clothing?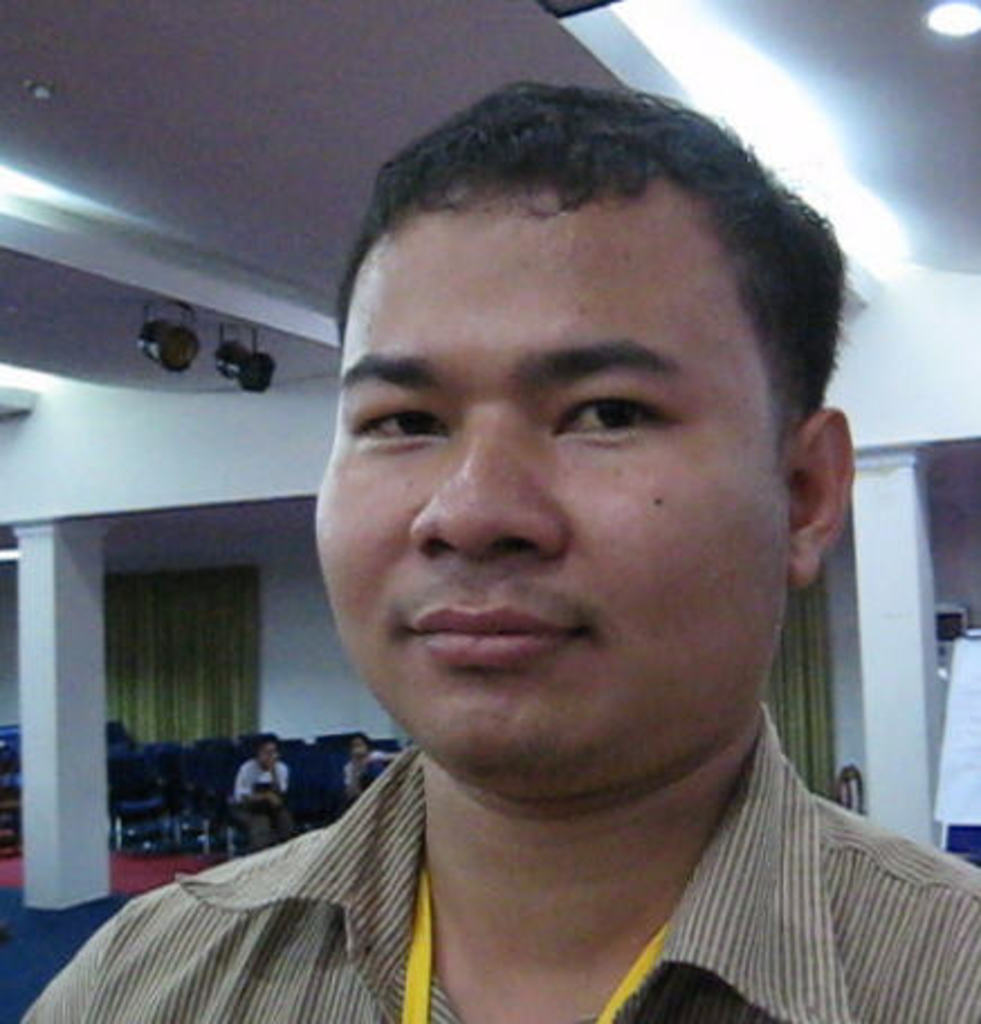
region(346, 748, 377, 799)
